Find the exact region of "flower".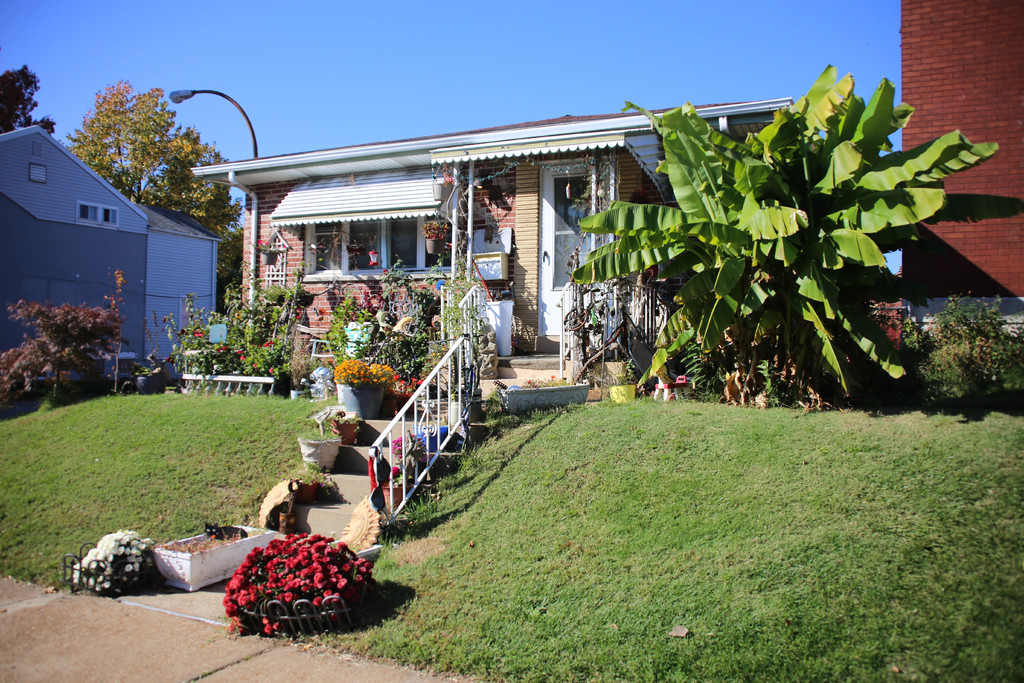
Exact region: <box>388,435,420,457</box>.
